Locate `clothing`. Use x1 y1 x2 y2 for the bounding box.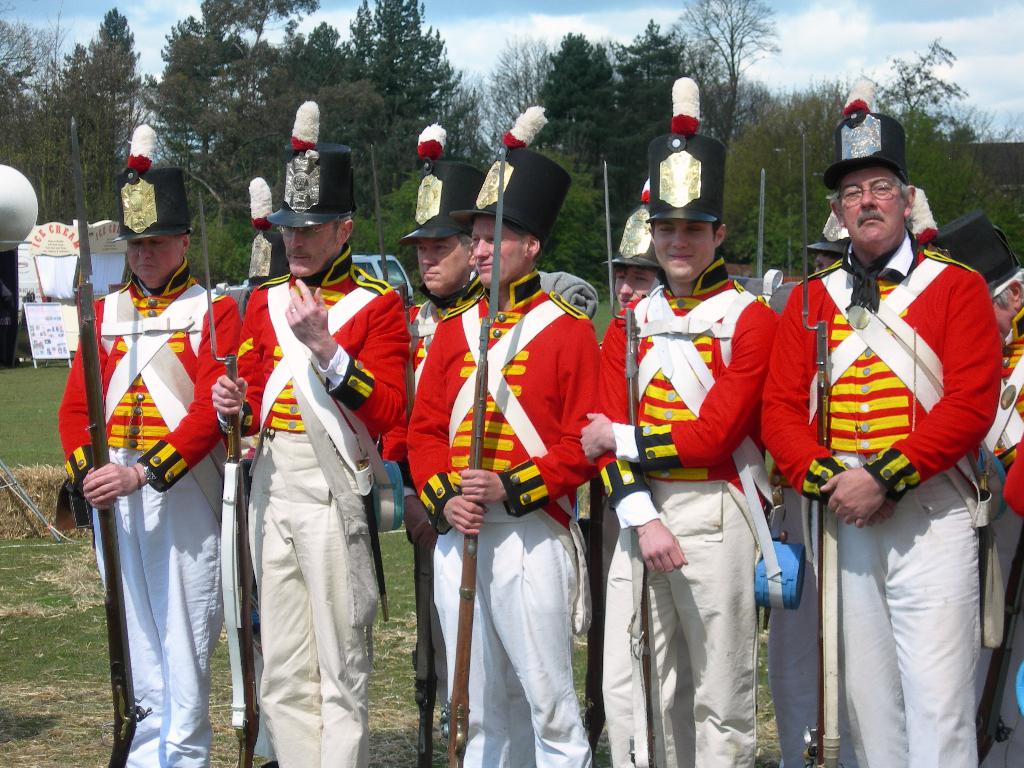
596 281 781 767.
